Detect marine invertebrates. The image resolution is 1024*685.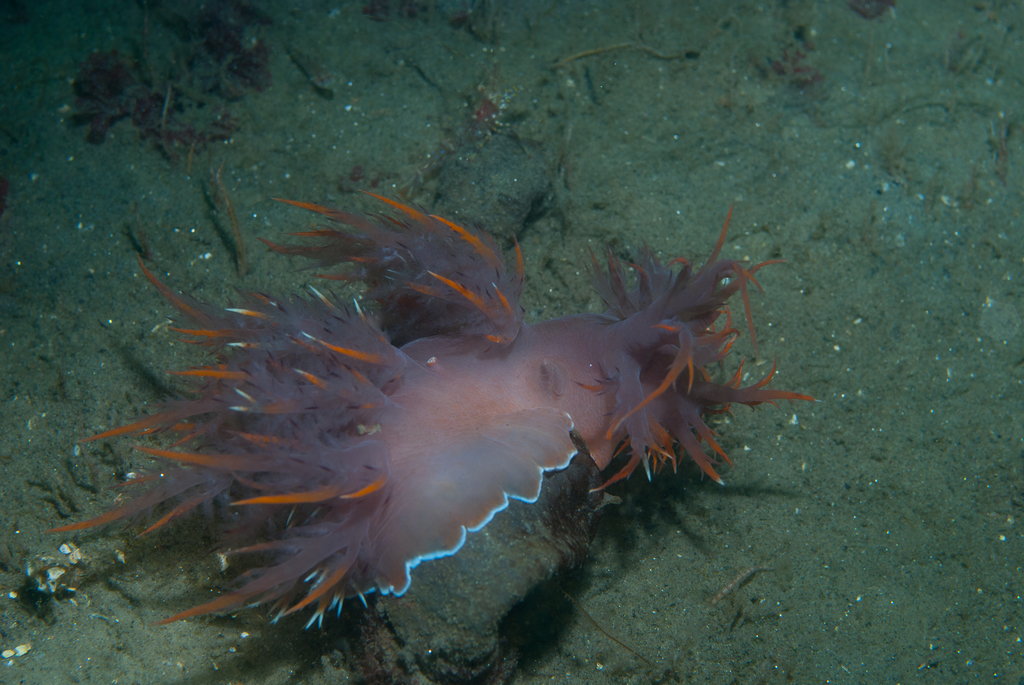
[45, 1, 276, 166].
